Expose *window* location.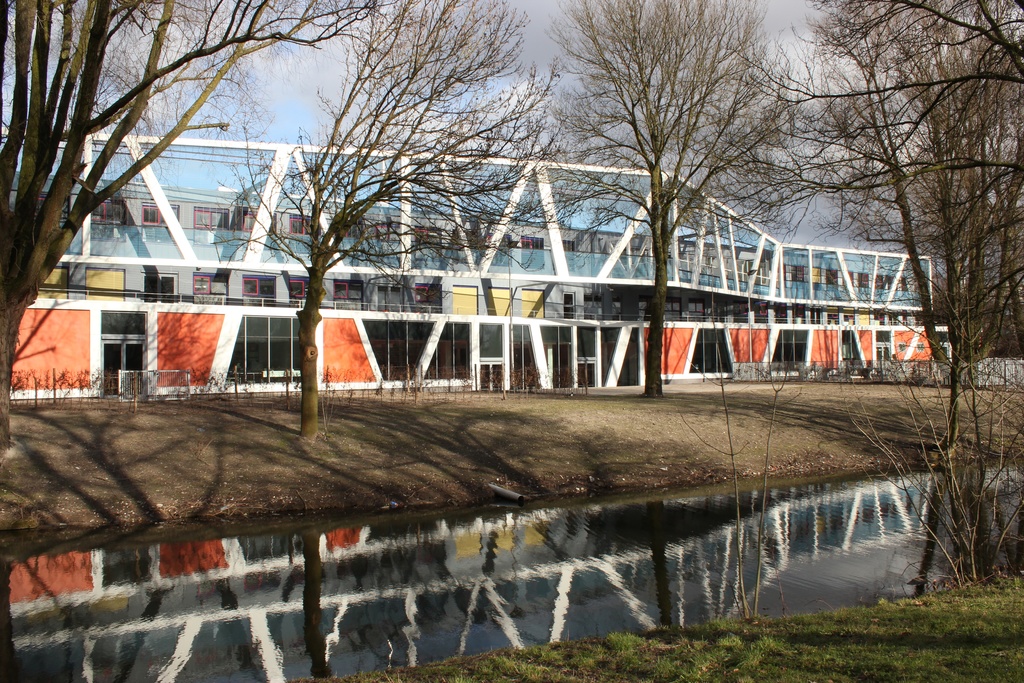
Exposed at (x1=488, y1=229, x2=509, y2=267).
